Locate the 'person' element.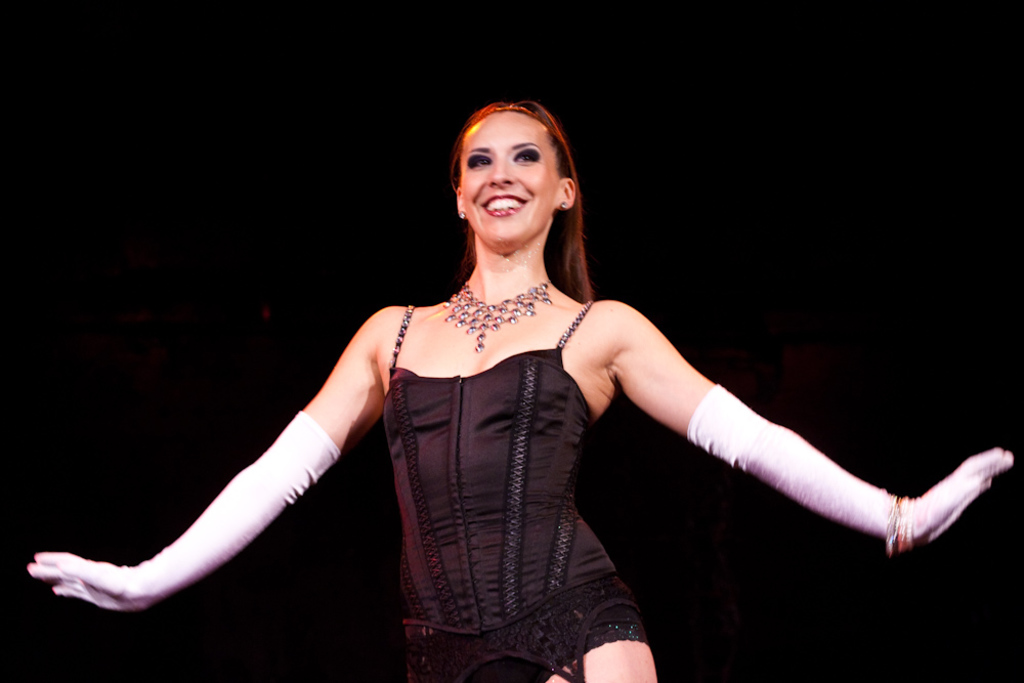
Element bbox: <bbox>140, 83, 901, 682</bbox>.
